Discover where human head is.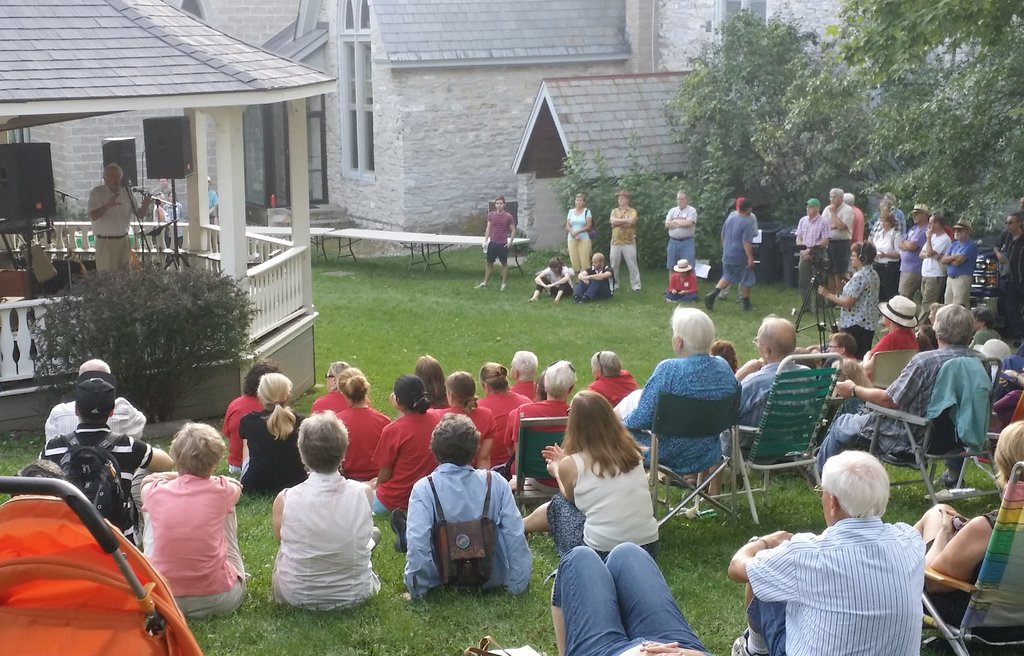
Discovered at 912, 202, 925, 225.
